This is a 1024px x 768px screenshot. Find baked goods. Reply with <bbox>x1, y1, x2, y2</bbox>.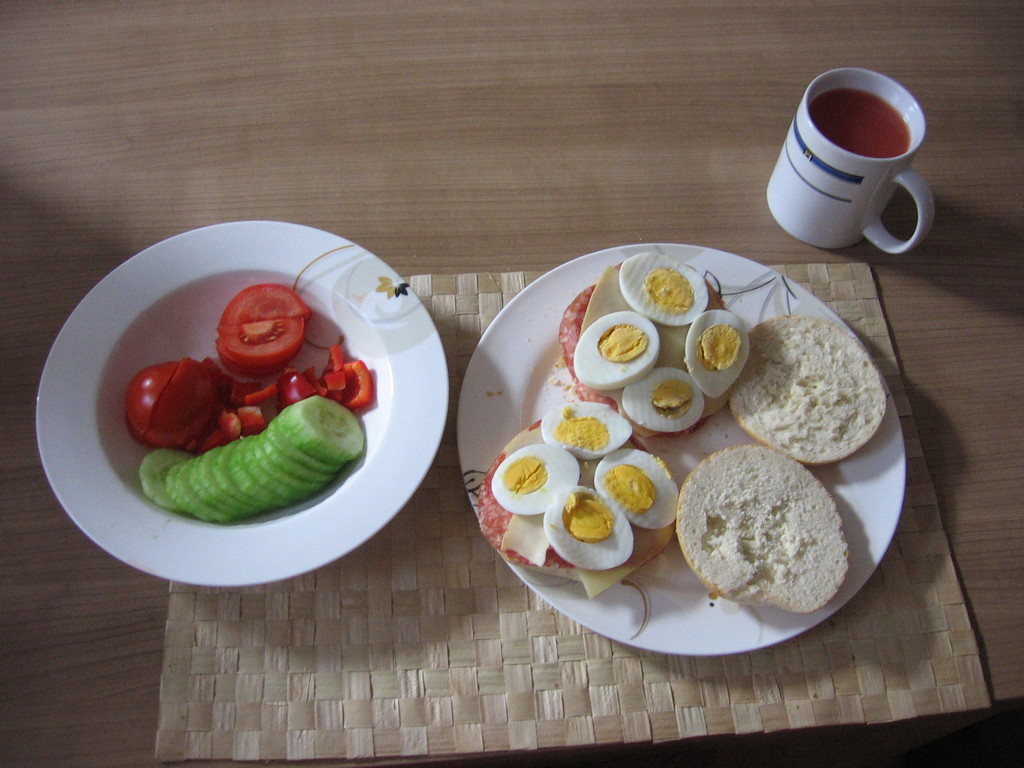
<bbox>689, 447, 861, 616</bbox>.
